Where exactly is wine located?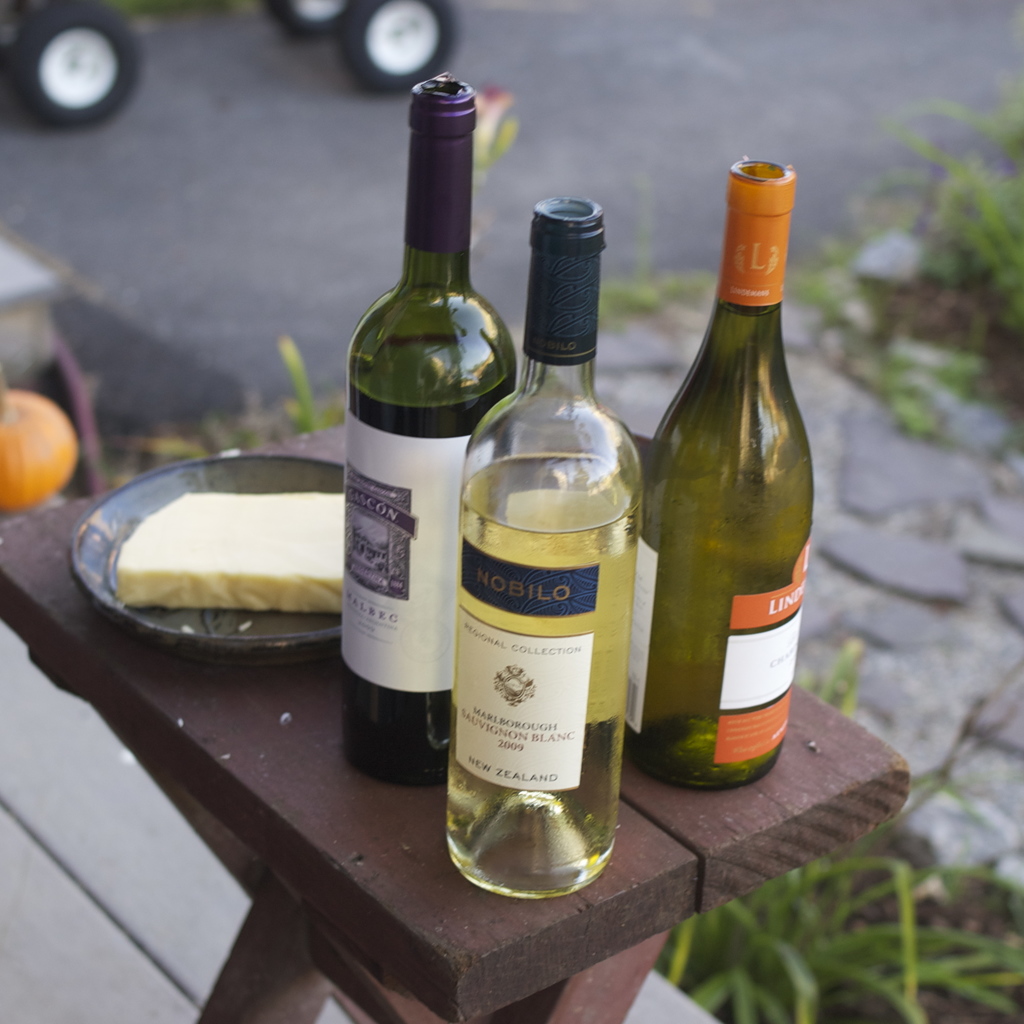
Its bounding box is bbox(458, 453, 636, 898).
